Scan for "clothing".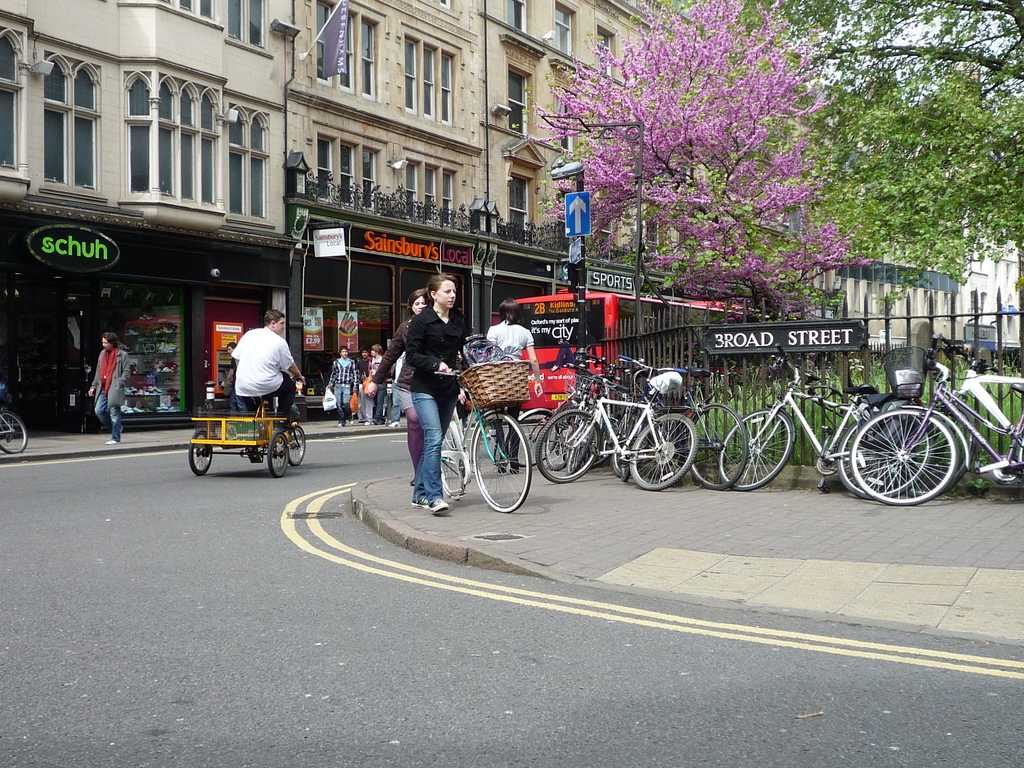
Scan result: (x1=481, y1=318, x2=530, y2=412).
